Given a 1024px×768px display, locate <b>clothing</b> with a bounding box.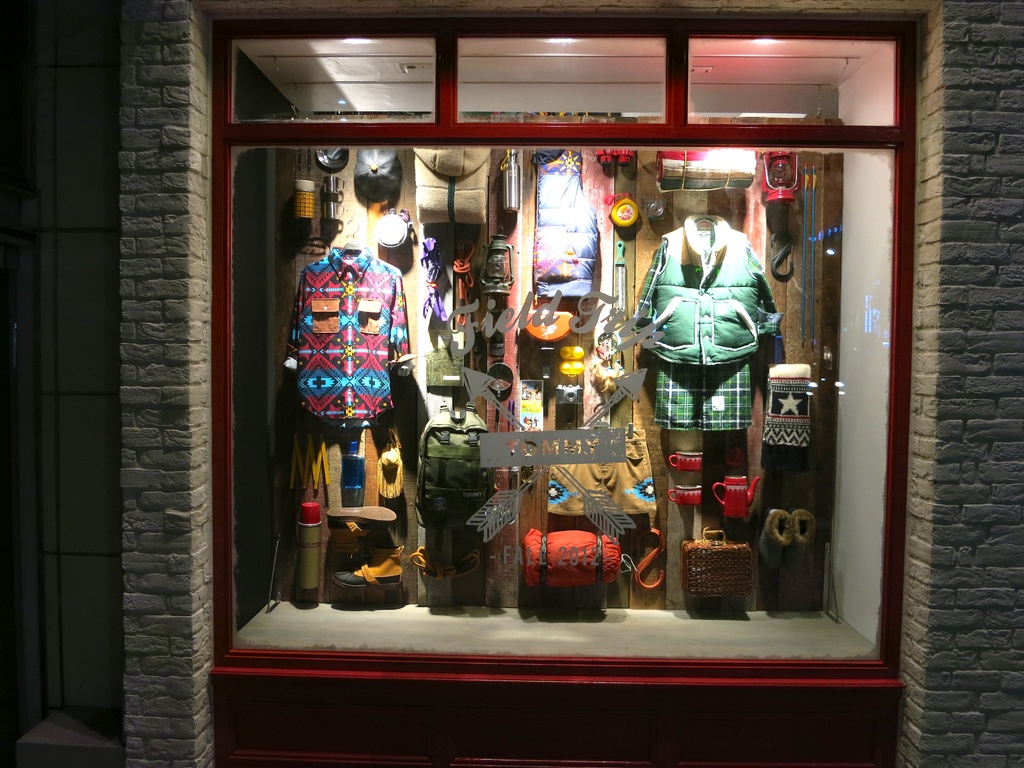
Located: pyautogui.locateOnScreen(639, 230, 784, 438).
